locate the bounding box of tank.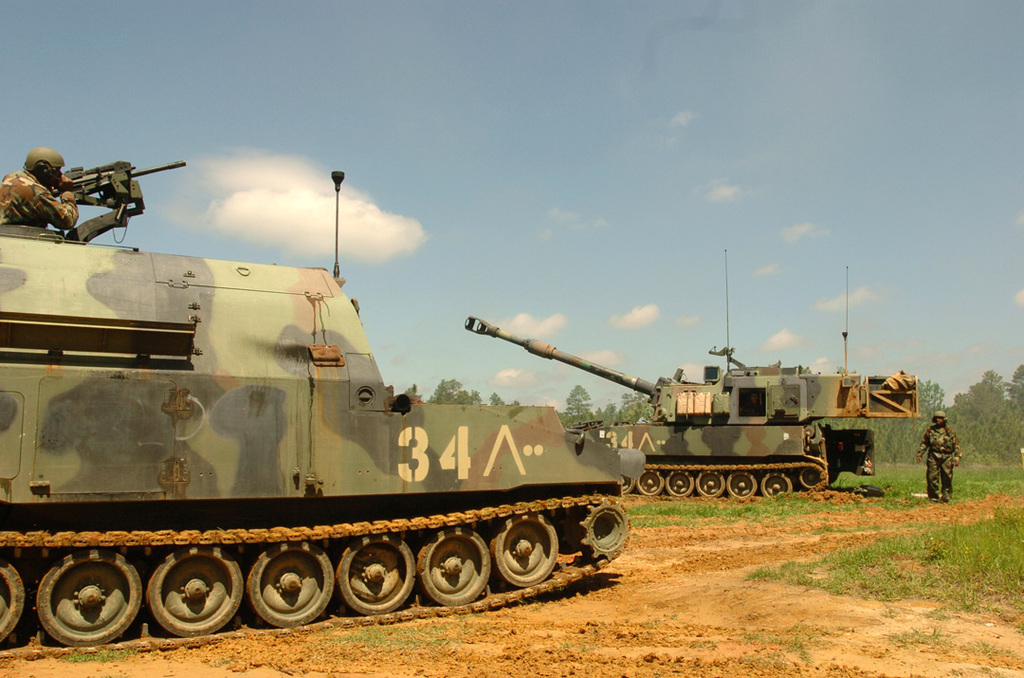
Bounding box: crop(464, 247, 923, 503).
